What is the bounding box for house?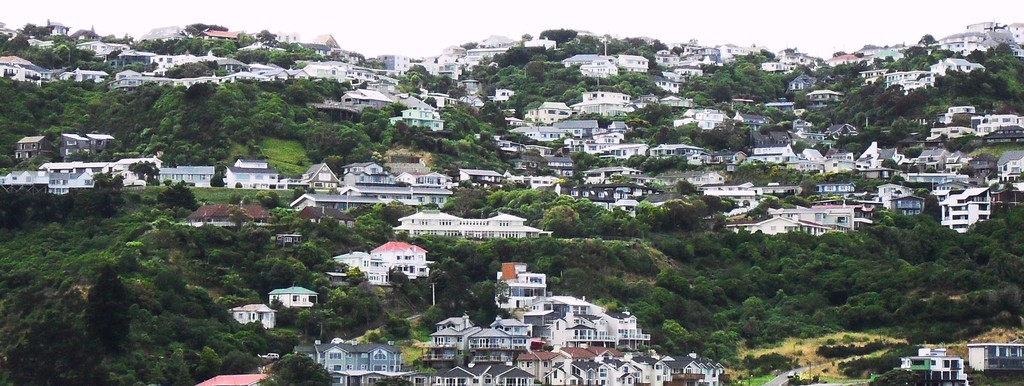
<region>266, 287, 324, 312</region>.
